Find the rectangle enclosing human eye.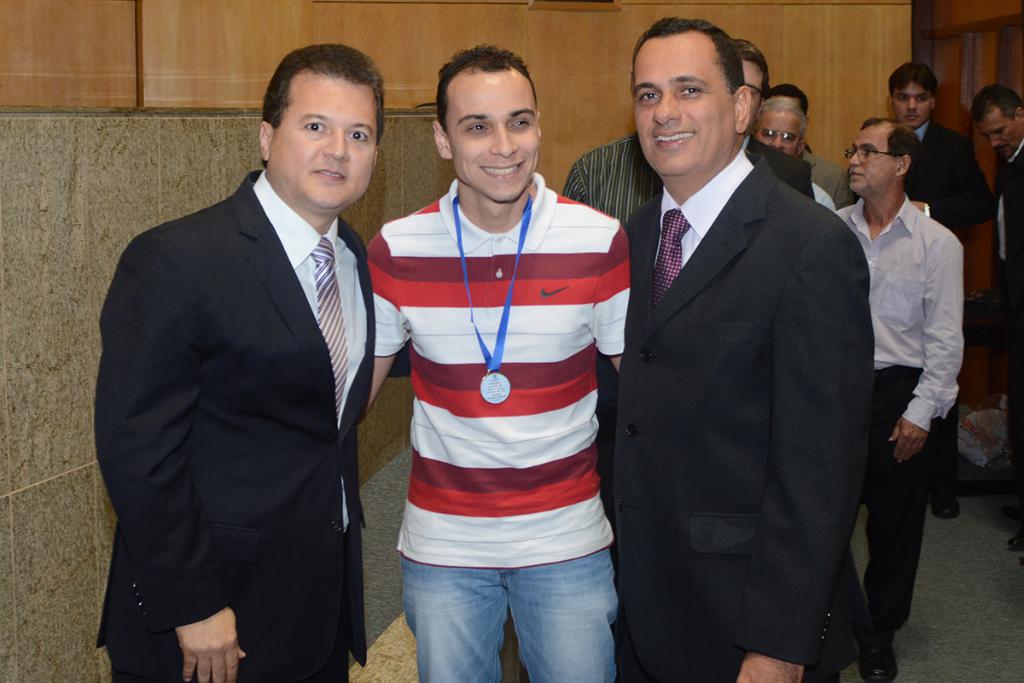
region(636, 90, 661, 105).
